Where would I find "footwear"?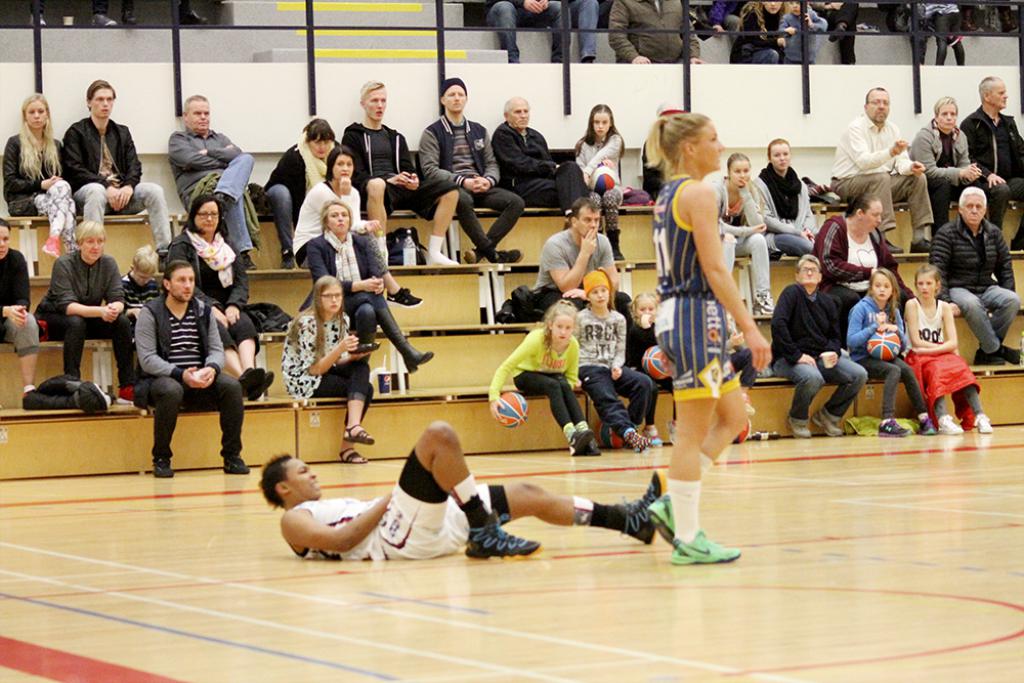
At 885/236/907/256.
